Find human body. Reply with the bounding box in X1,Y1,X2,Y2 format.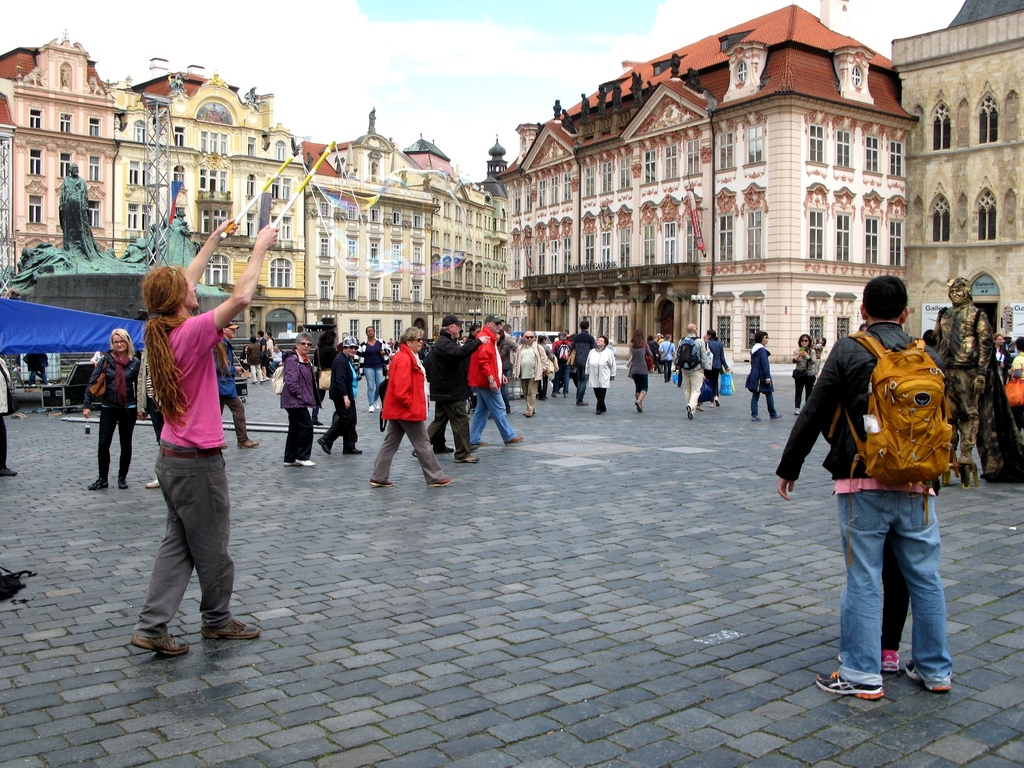
831,534,911,675.
